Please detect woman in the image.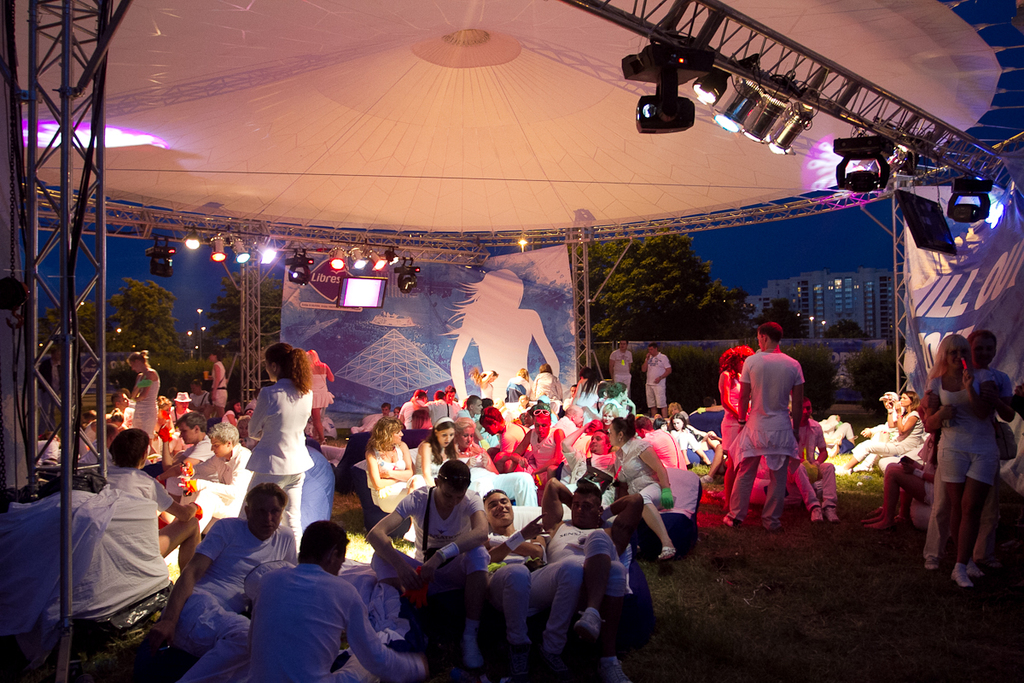
(x1=235, y1=412, x2=253, y2=446).
